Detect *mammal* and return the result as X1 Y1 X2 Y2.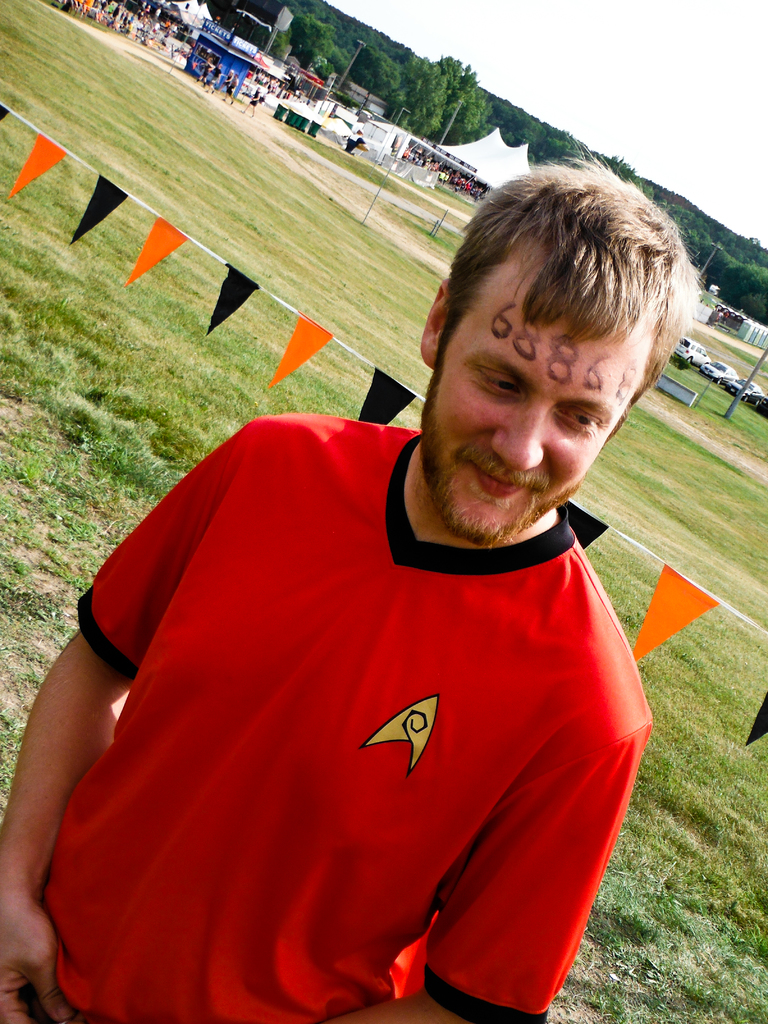
10 279 708 1023.
